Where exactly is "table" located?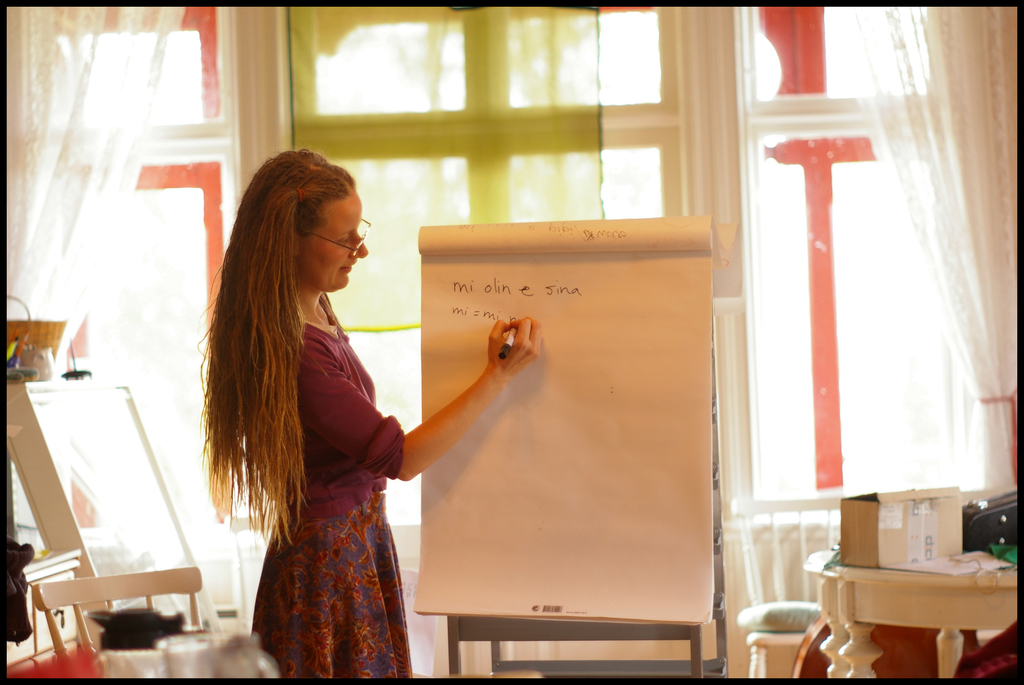
Its bounding box is (x1=811, y1=549, x2=1023, y2=672).
